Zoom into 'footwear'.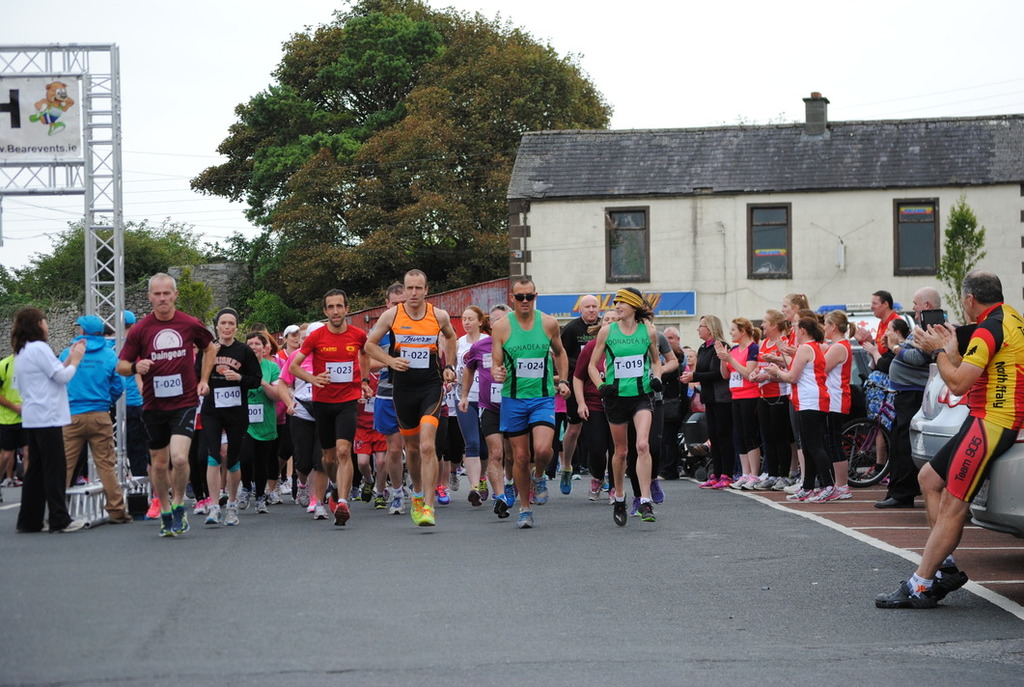
Zoom target: x1=689, y1=440, x2=714, y2=456.
